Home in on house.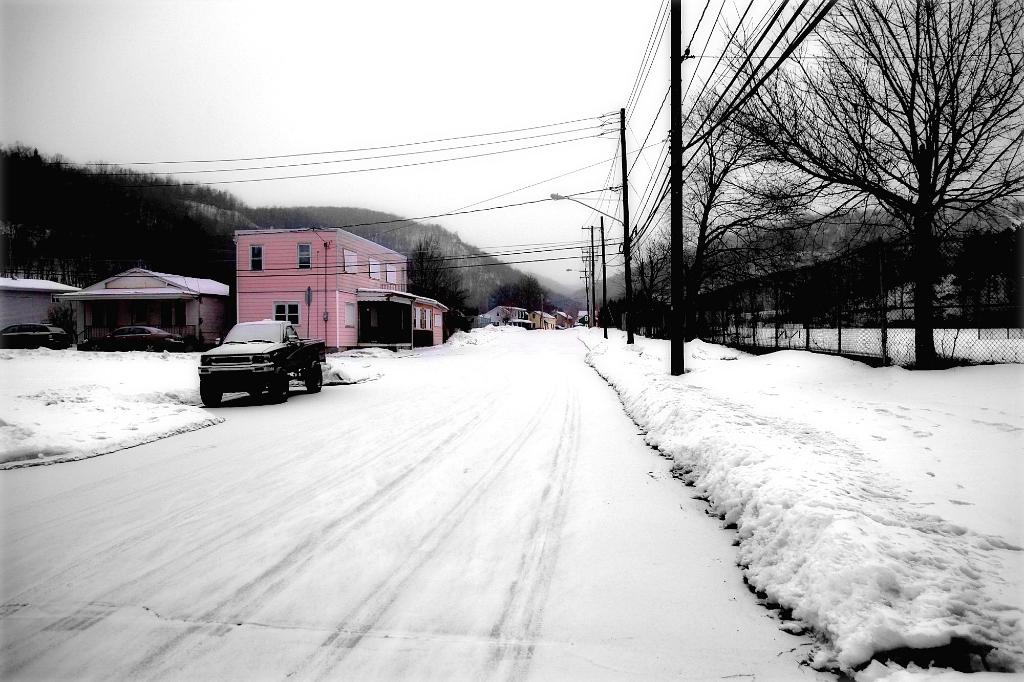
Homed in at 575:307:597:326.
